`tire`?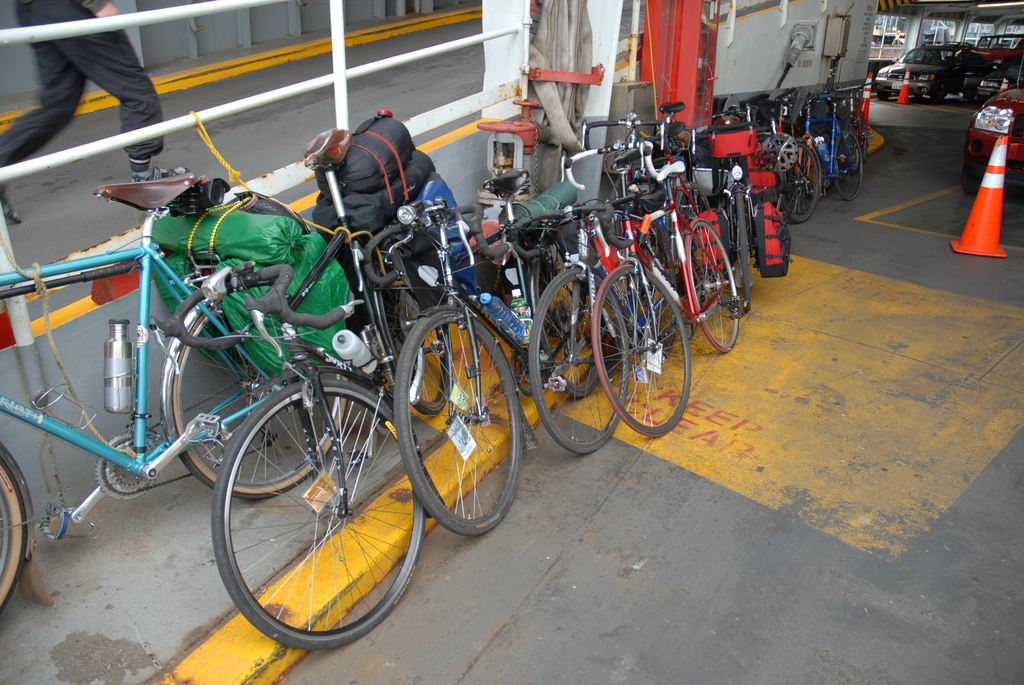
crop(680, 214, 744, 358)
